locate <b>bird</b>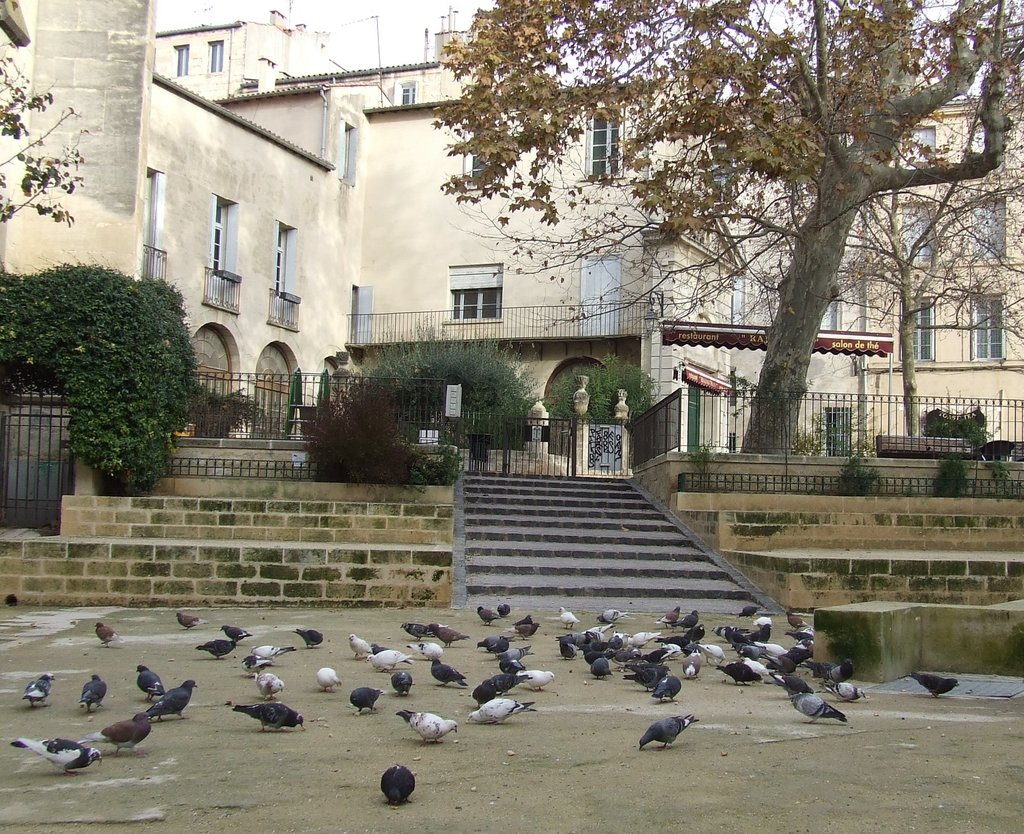
crop(392, 706, 461, 748)
